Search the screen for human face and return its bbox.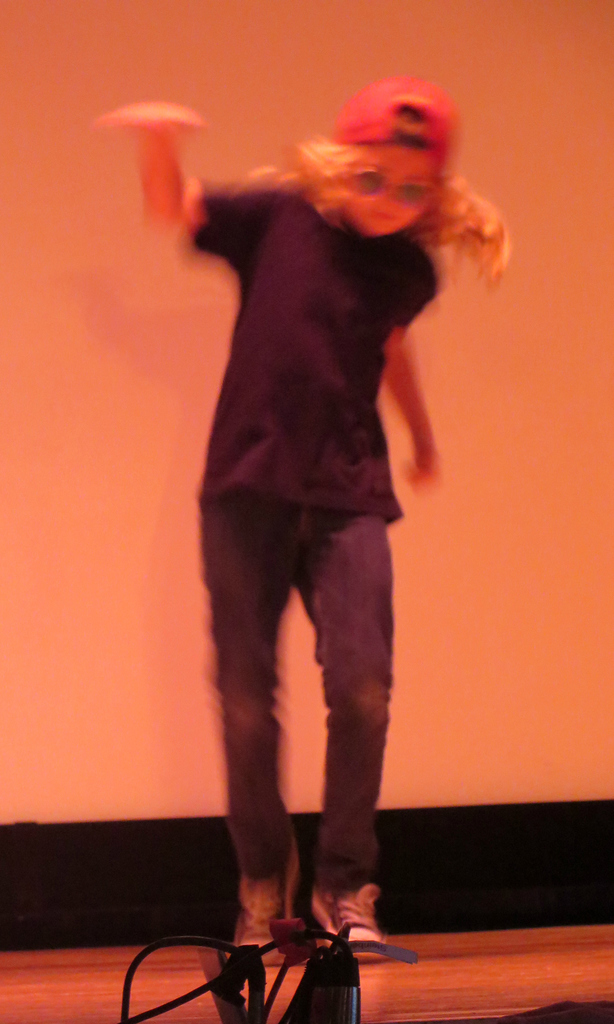
Found: [left=342, top=142, right=431, bottom=234].
